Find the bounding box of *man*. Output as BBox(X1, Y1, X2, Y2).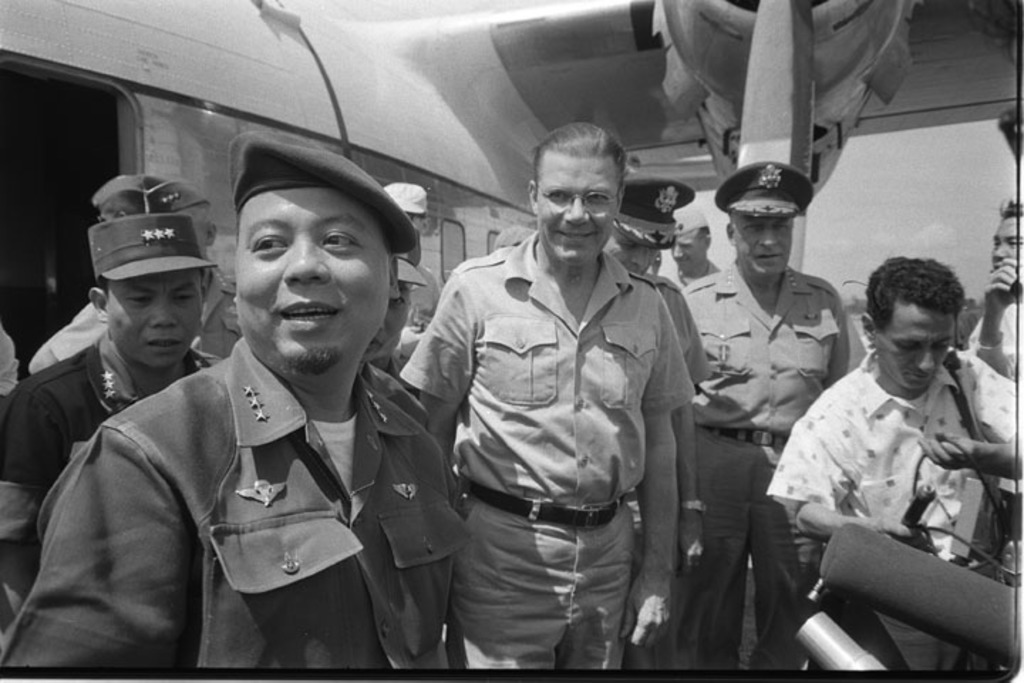
BBox(764, 255, 1023, 670).
